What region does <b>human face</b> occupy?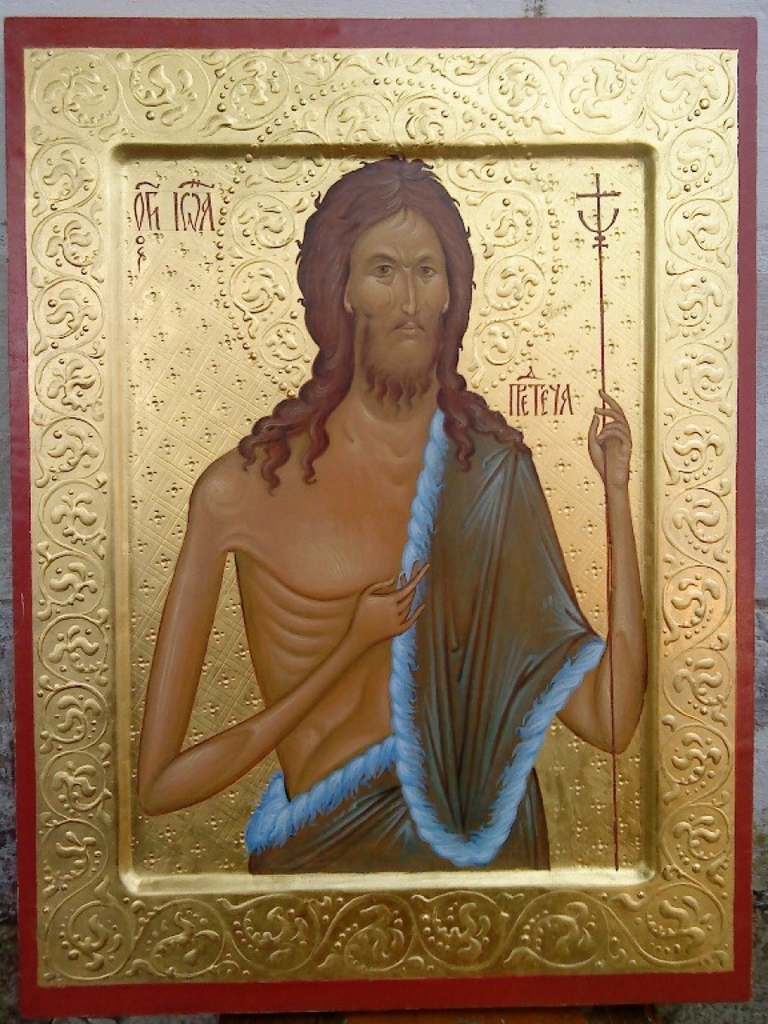
BBox(348, 212, 449, 377).
